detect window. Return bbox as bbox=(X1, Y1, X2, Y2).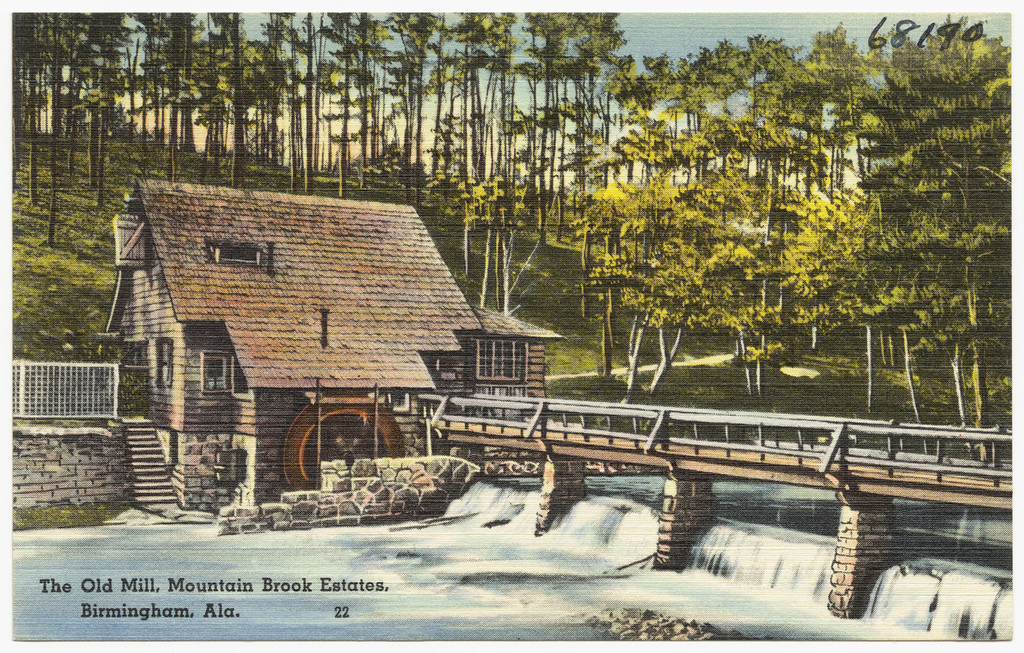
bbox=(474, 338, 525, 381).
